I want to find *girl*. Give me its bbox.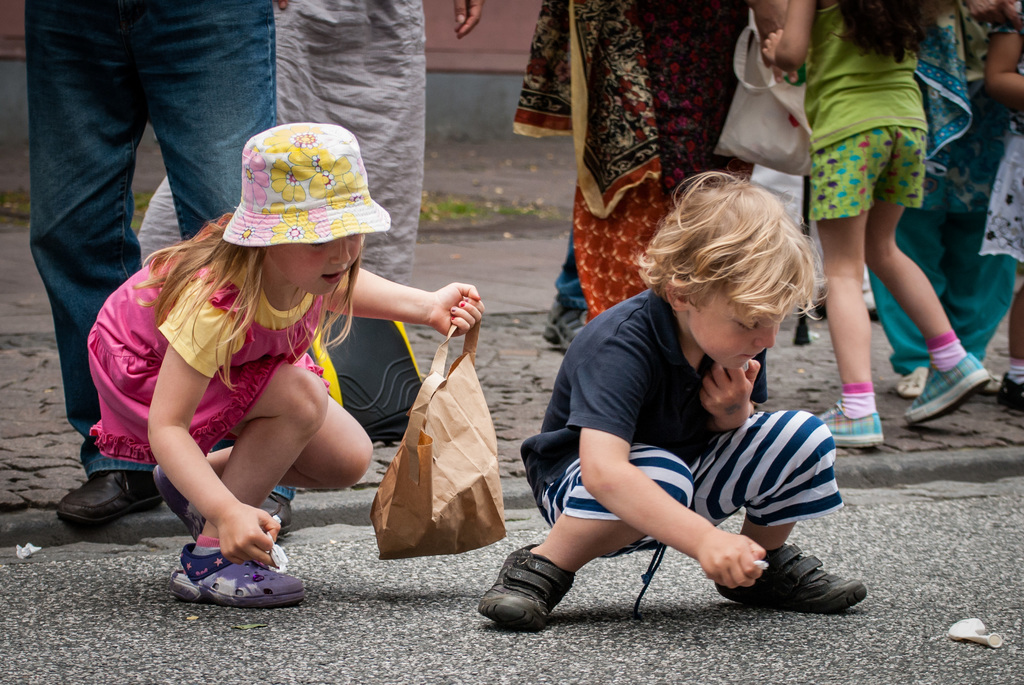
select_region(762, 0, 989, 449).
